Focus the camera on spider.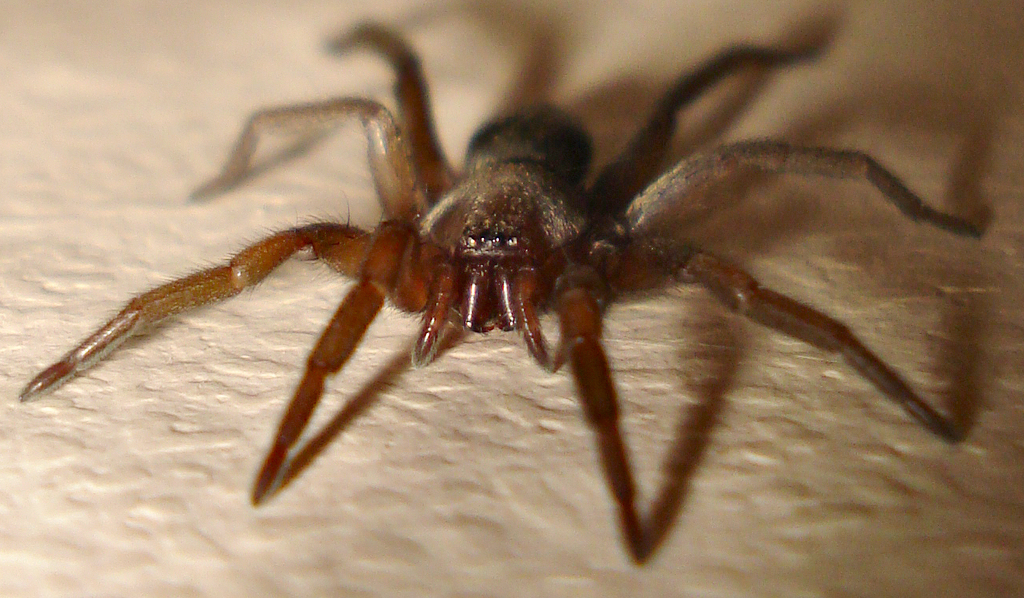
Focus region: l=18, t=13, r=985, b=568.
